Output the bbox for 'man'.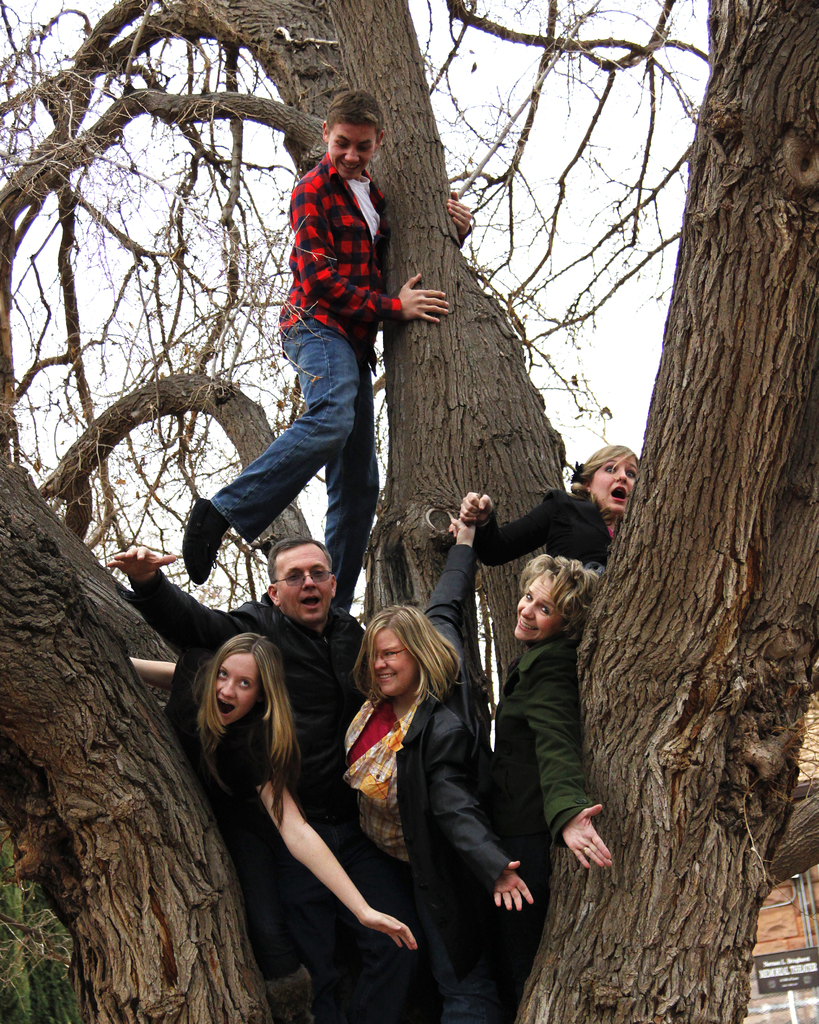
box(180, 85, 473, 610).
